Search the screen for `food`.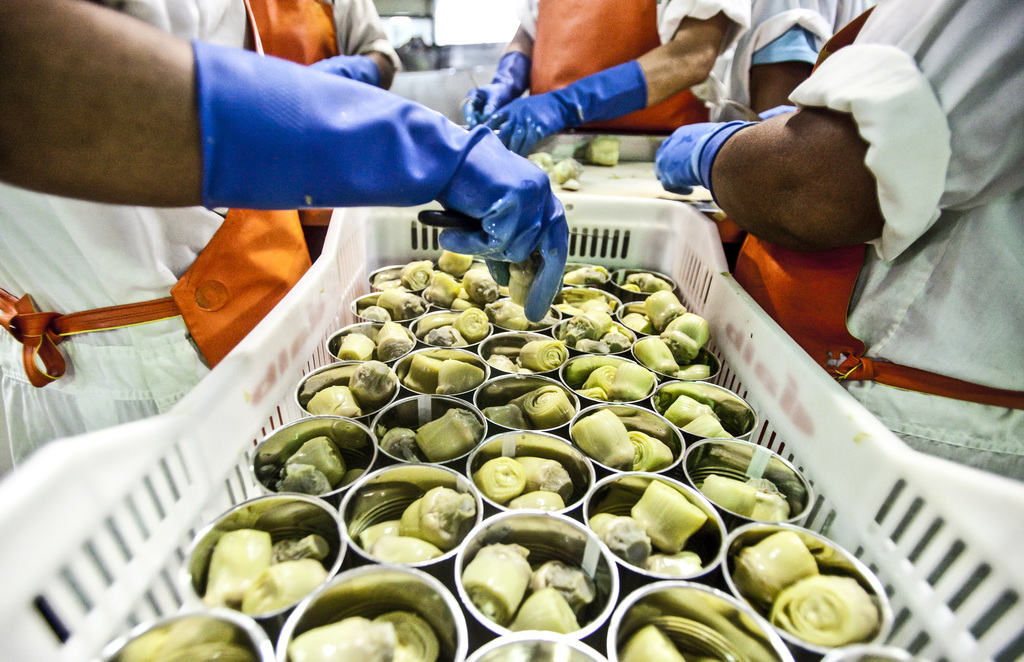
Found at [307,384,364,419].
